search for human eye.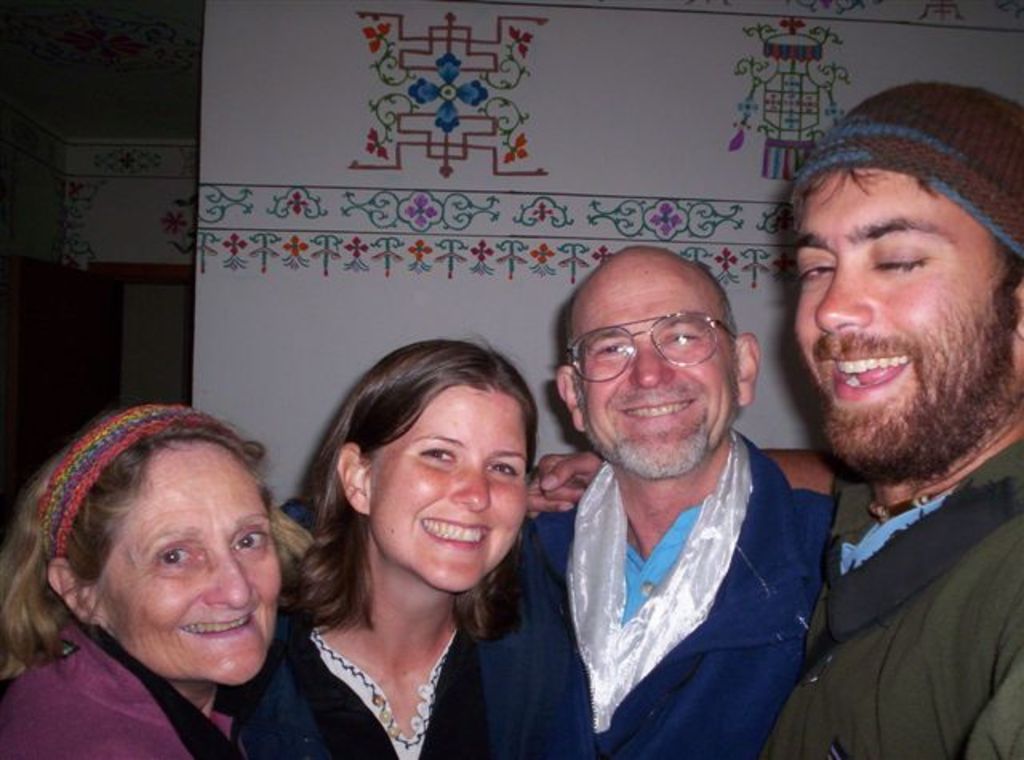
Found at 869,240,938,280.
